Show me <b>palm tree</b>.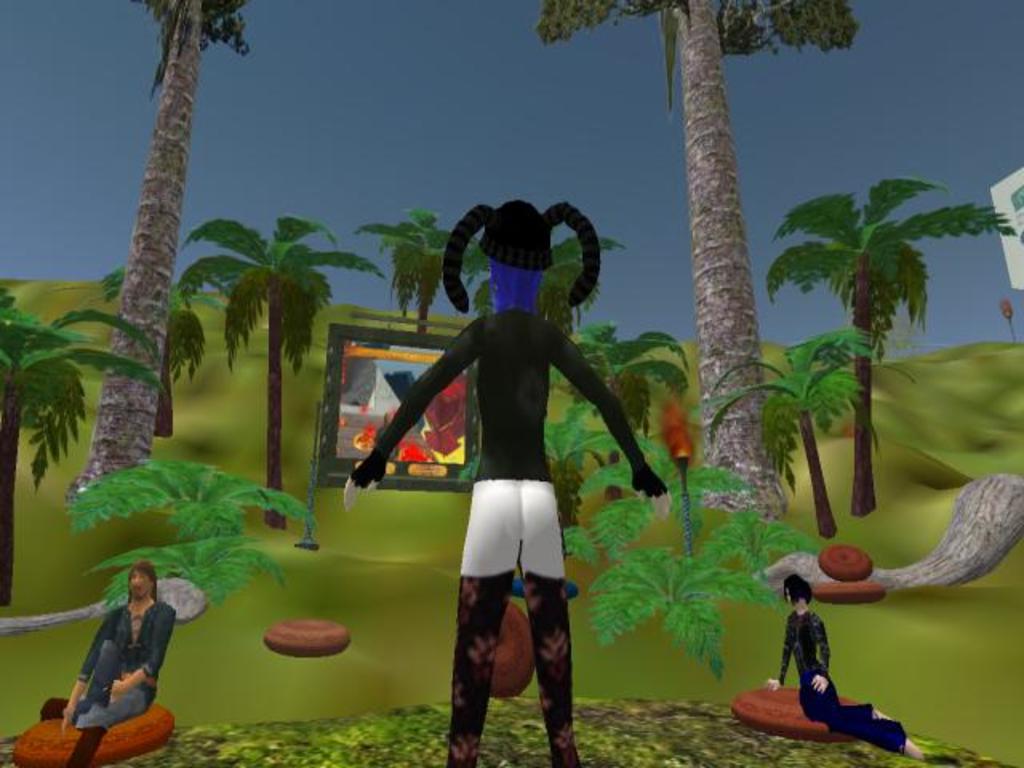
<b>palm tree</b> is here: 482 240 600 331.
